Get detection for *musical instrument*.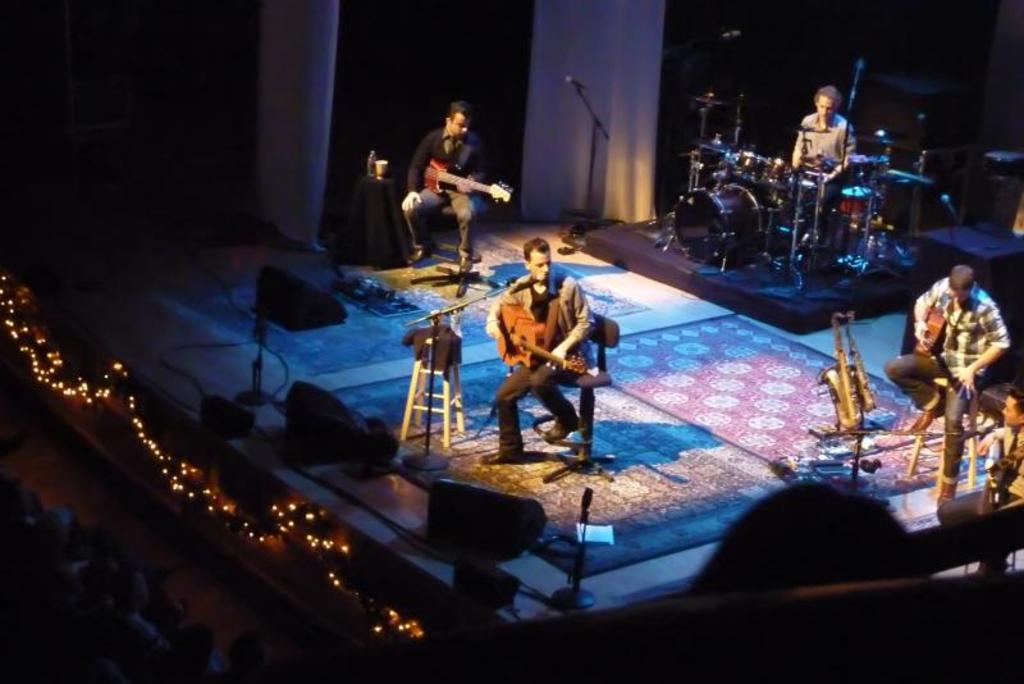
Detection: Rect(806, 324, 864, 436).
